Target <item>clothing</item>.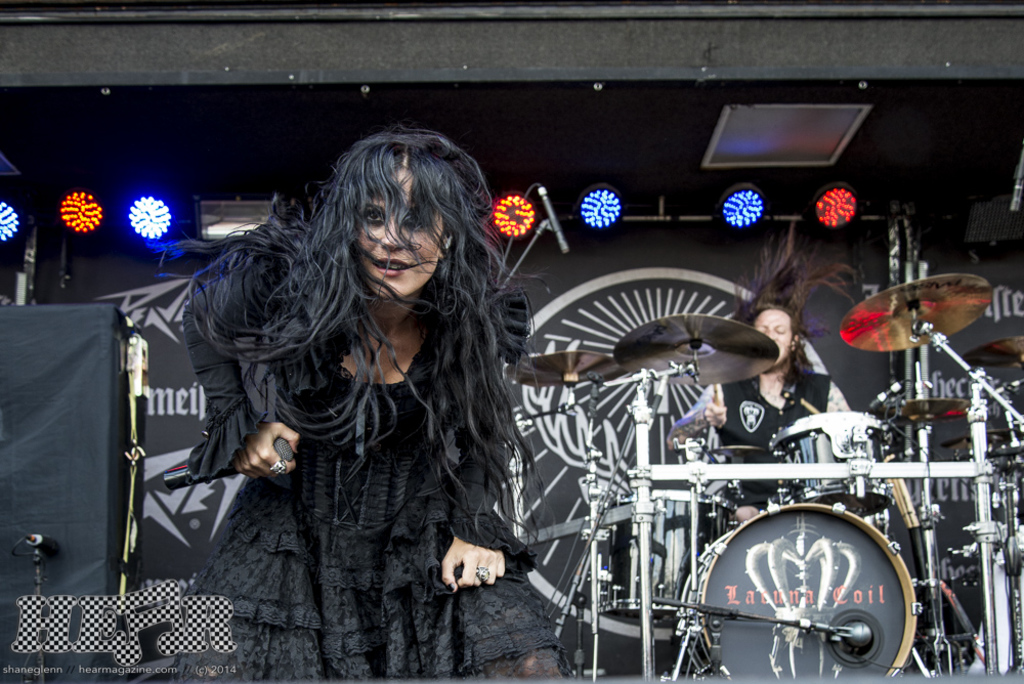
Target region: (left=186, top=221, right=562, bottom=683).
